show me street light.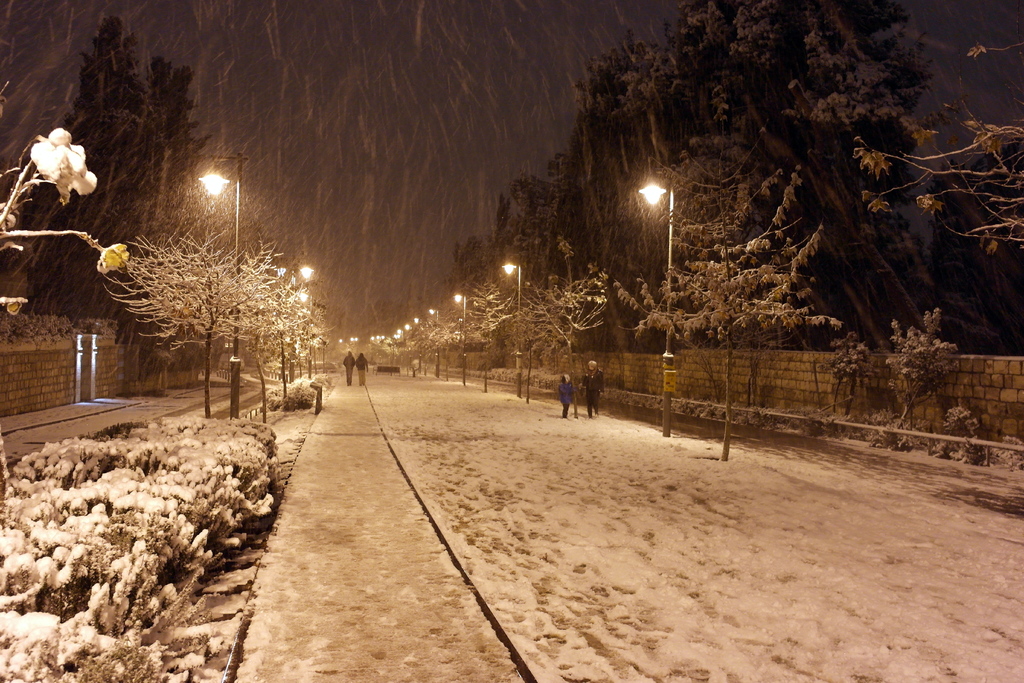
street light is here: {"x1": 186, "y1": 147, "x2": 248, "y2": 433}.
